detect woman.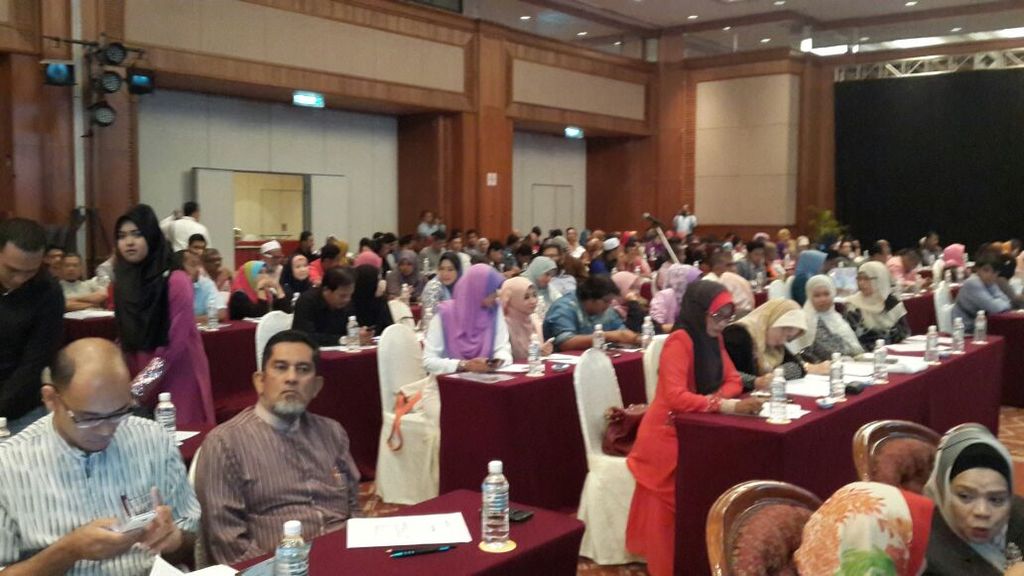
Detected at 644/261/702/331.
